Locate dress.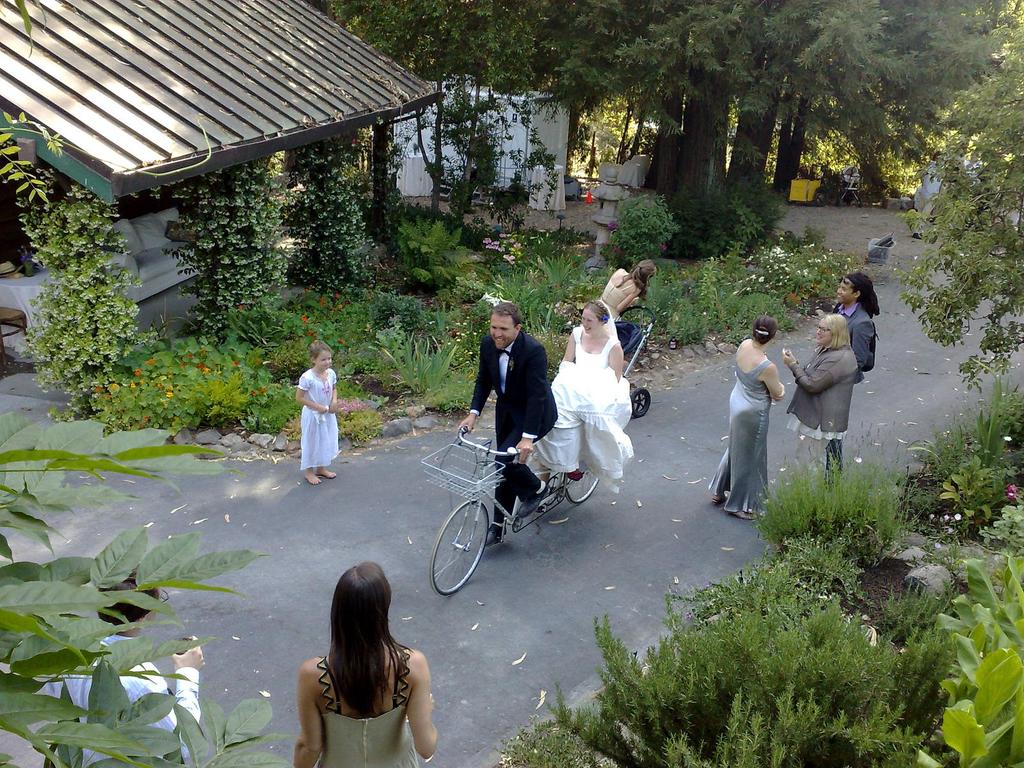
Bounding box: <region>707, 356, 775, 515</region>.
